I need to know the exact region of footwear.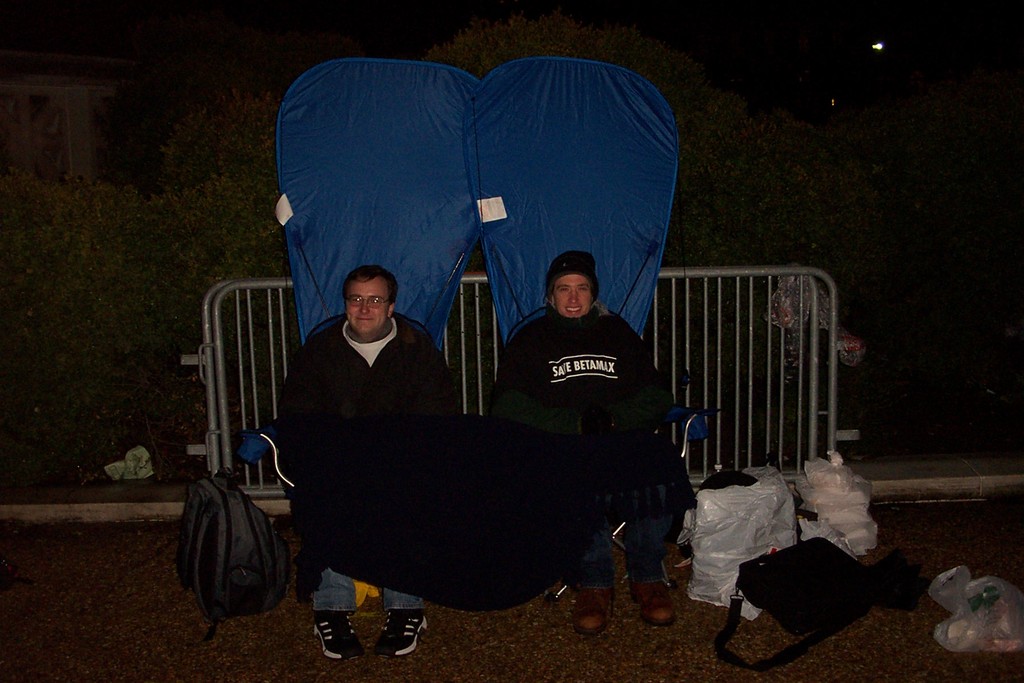
Region: {"x1": 374, "y1": 608, "x2": 426, "y2": 658}.
